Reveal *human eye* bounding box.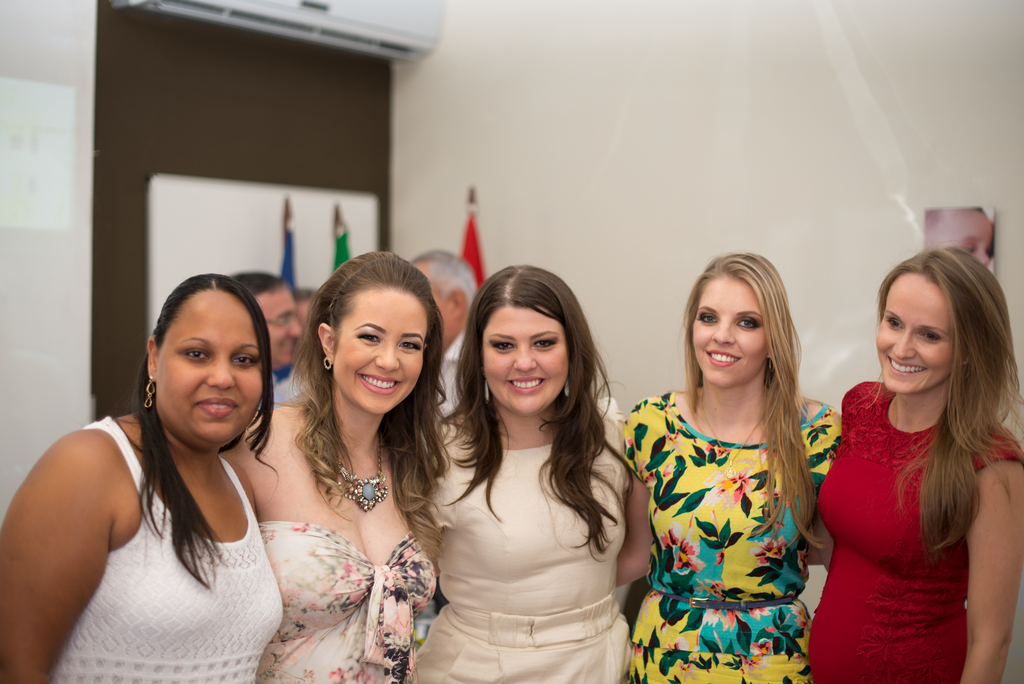
Revealed: rect(919, 334, 945, 346).
